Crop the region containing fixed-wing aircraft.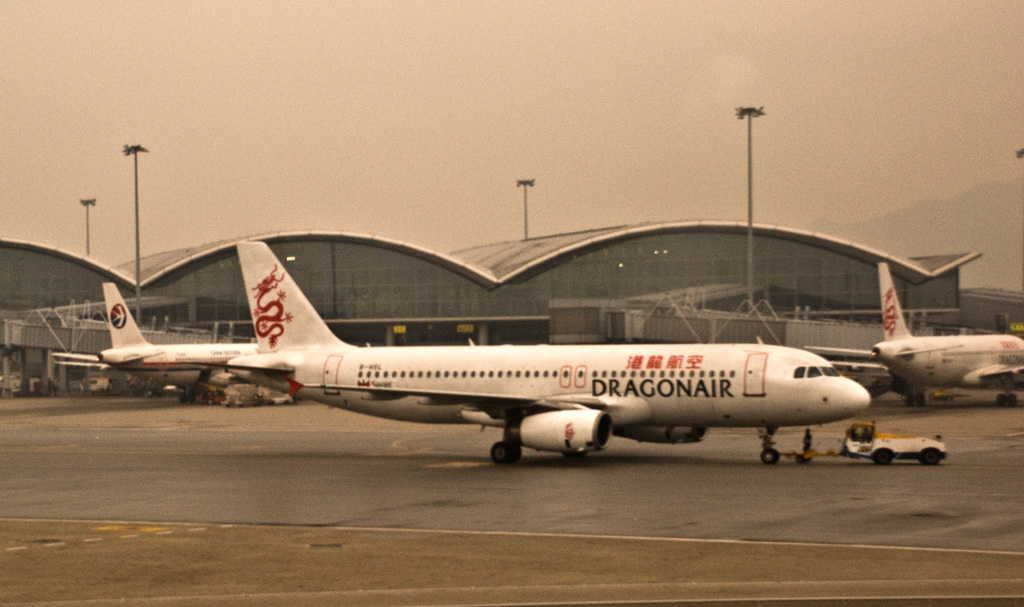
Crop region: (220,238,868,467).
